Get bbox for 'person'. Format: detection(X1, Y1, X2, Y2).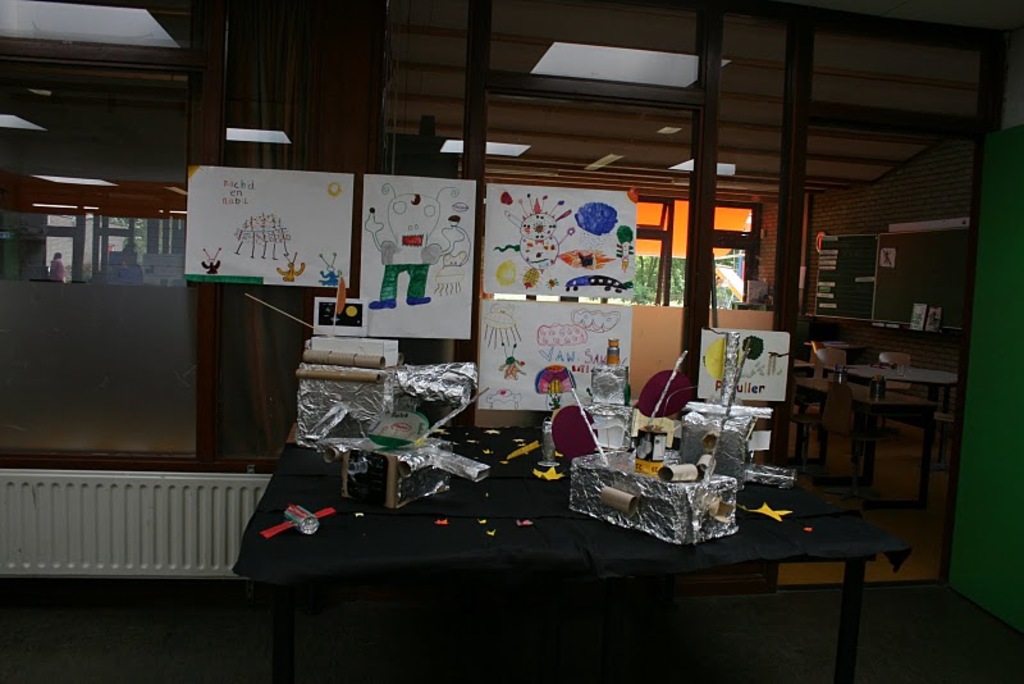
detection(548, 374, 598, 500).
